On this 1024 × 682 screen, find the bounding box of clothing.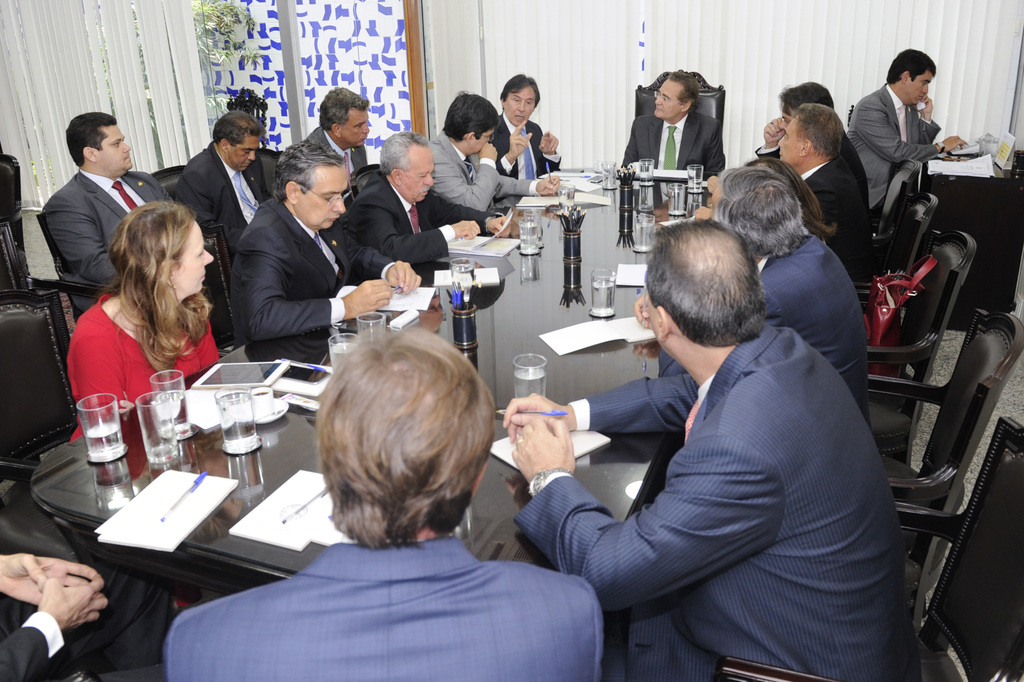
Bounding box: [164, 543, 611, 681].
